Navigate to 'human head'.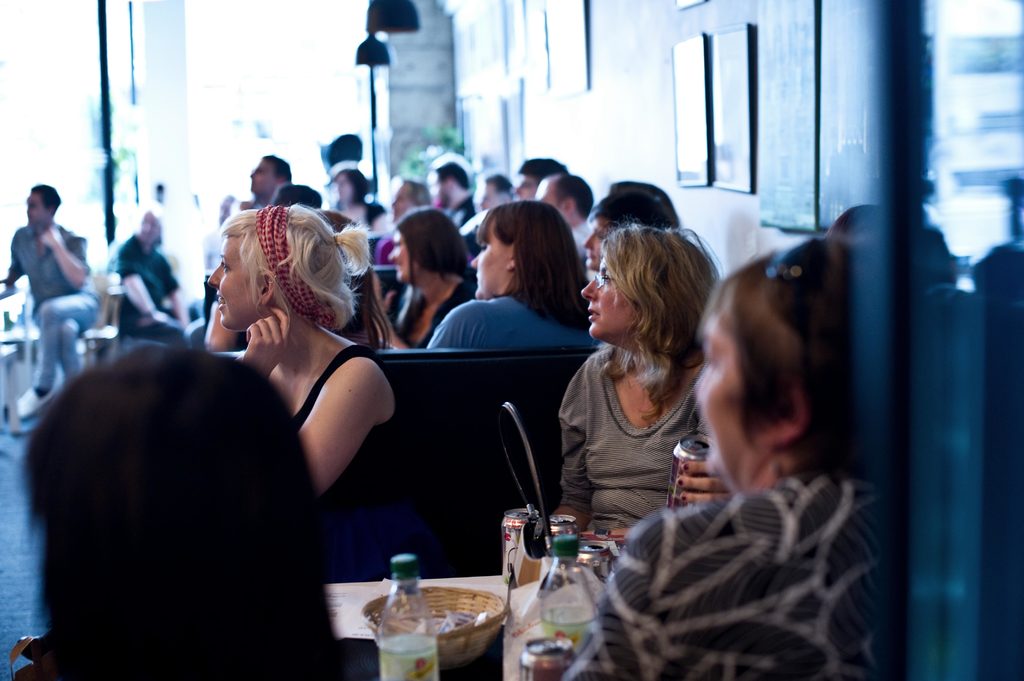
Navigation target: [x1=205, y1=204, x2=353, y2=331].
